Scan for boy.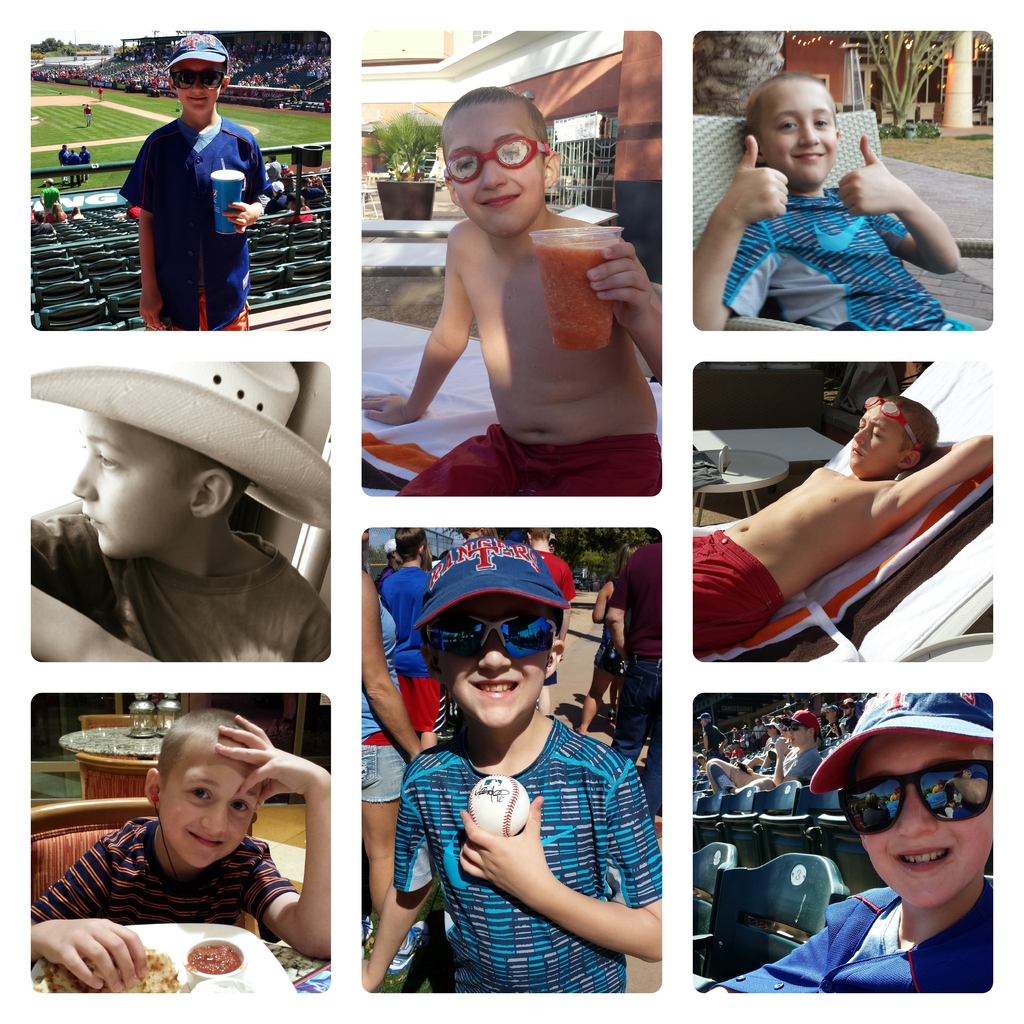
Scan result: bbox=(693, 72, 977, 331).
